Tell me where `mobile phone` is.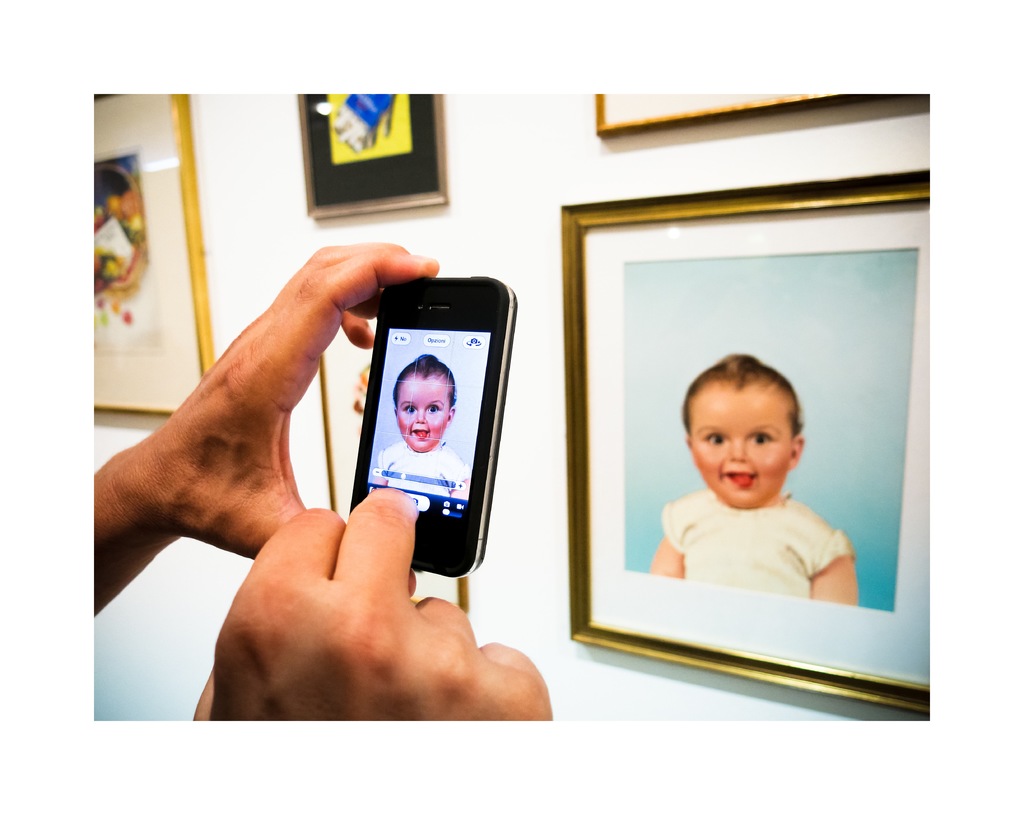
`mobile phone` is at [336,271,516,578].
